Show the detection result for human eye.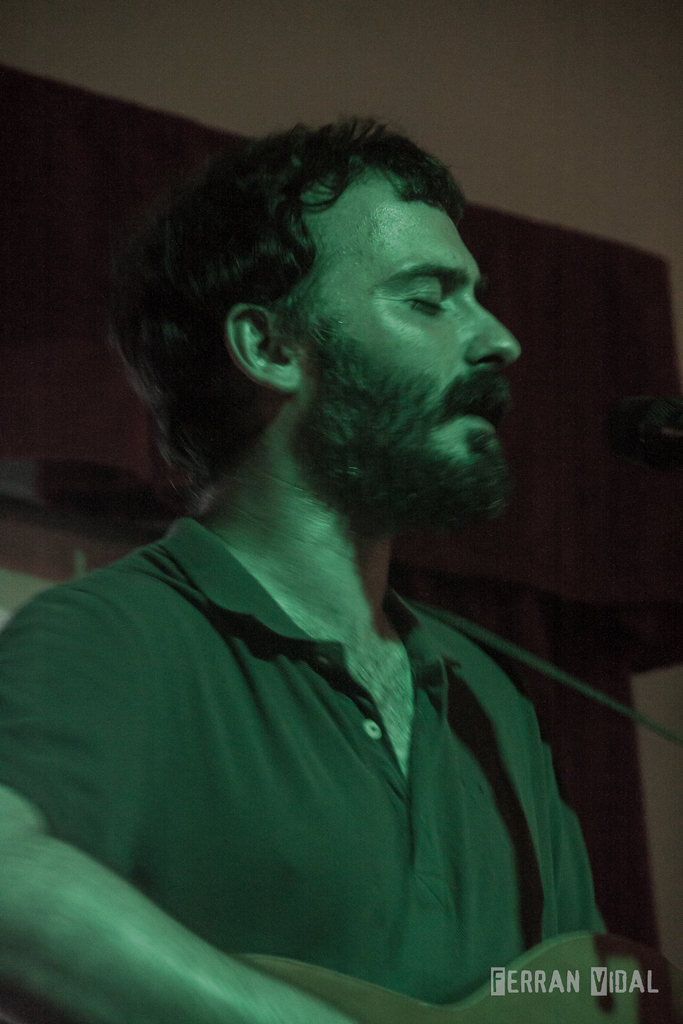
box(400, 273, 455, 331).
